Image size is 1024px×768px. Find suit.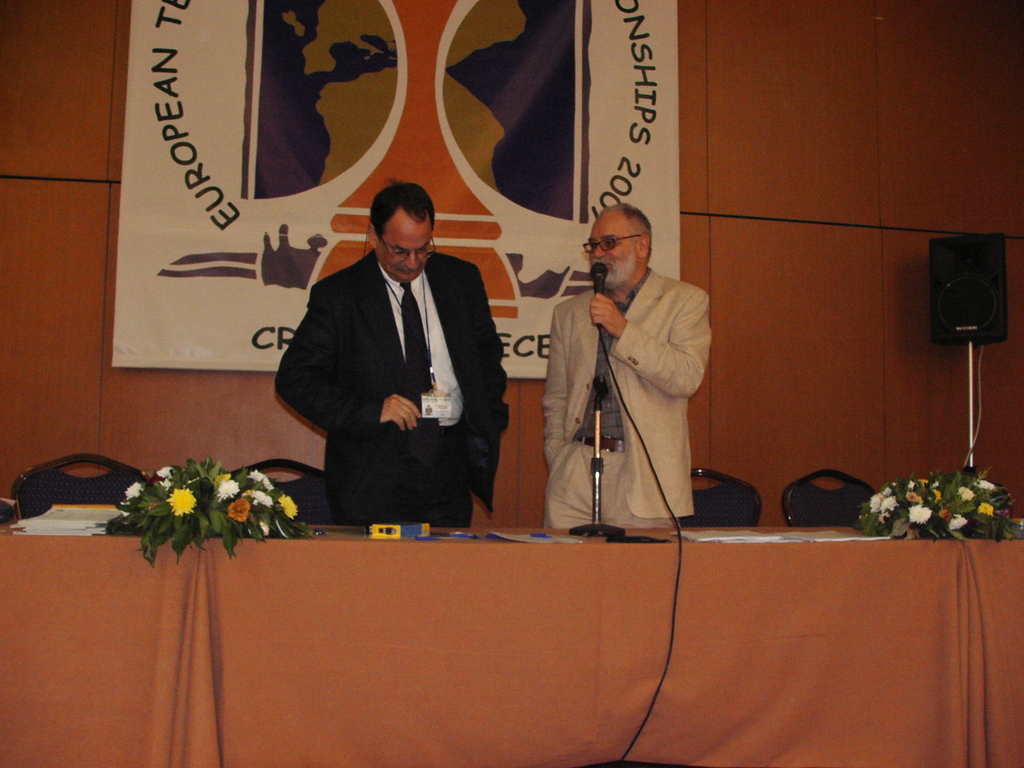
282/173/508/534.
